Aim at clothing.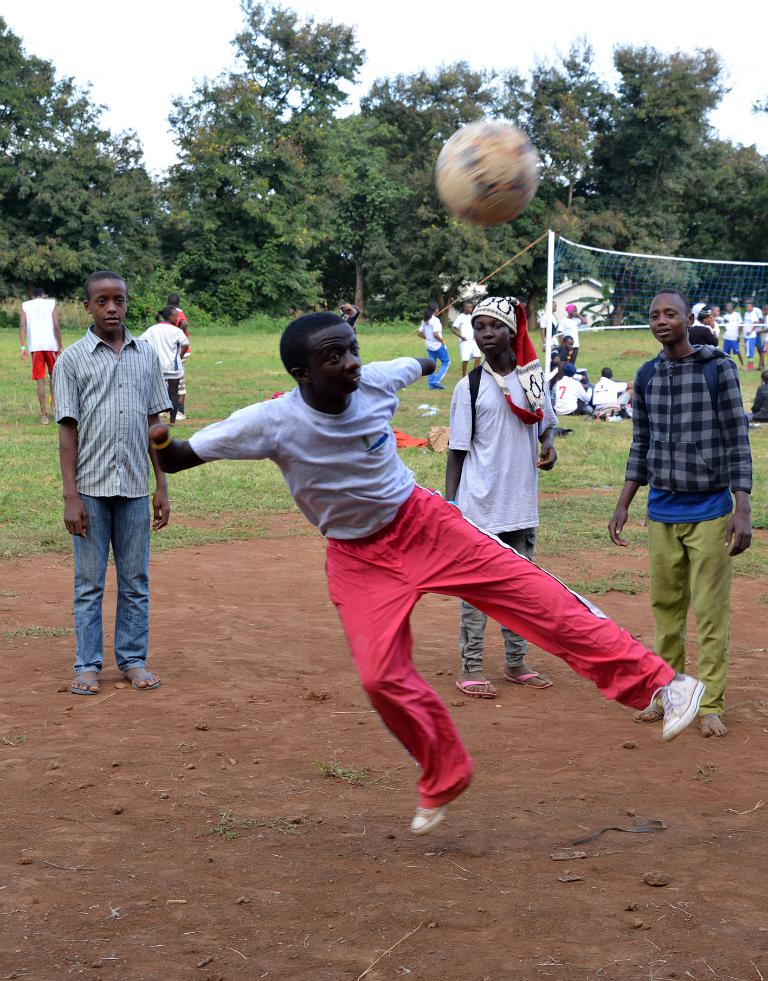
Aimed at 138/319/188/402.
